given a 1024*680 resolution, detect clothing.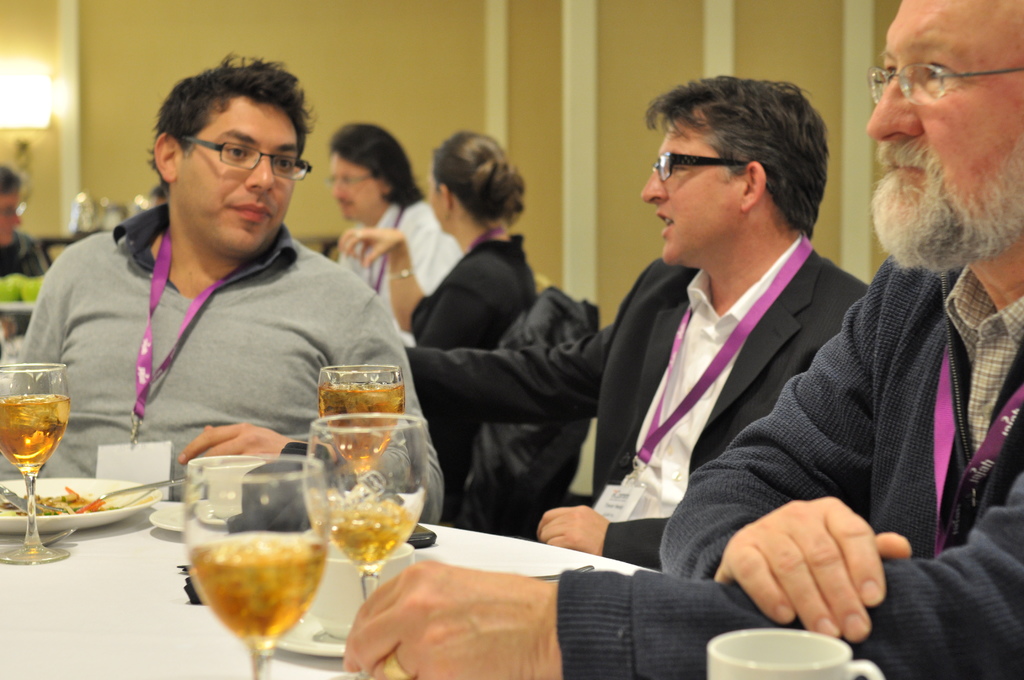
[left=329, top=197, right=464, bottom=331].
